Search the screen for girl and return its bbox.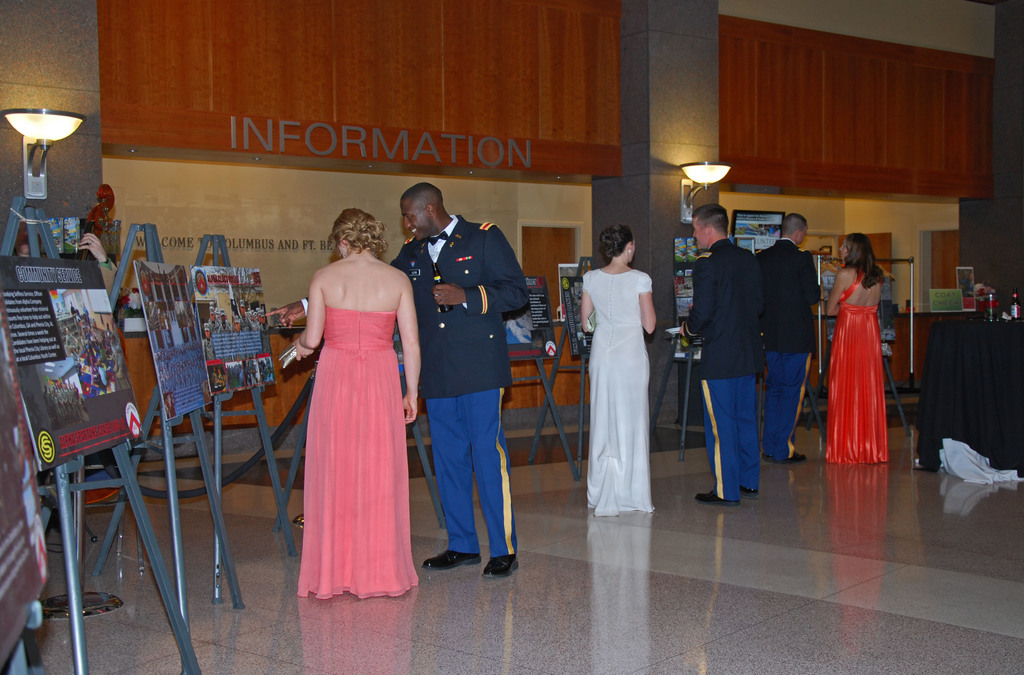
Found: l=282, t=205, r=428, b=610.
